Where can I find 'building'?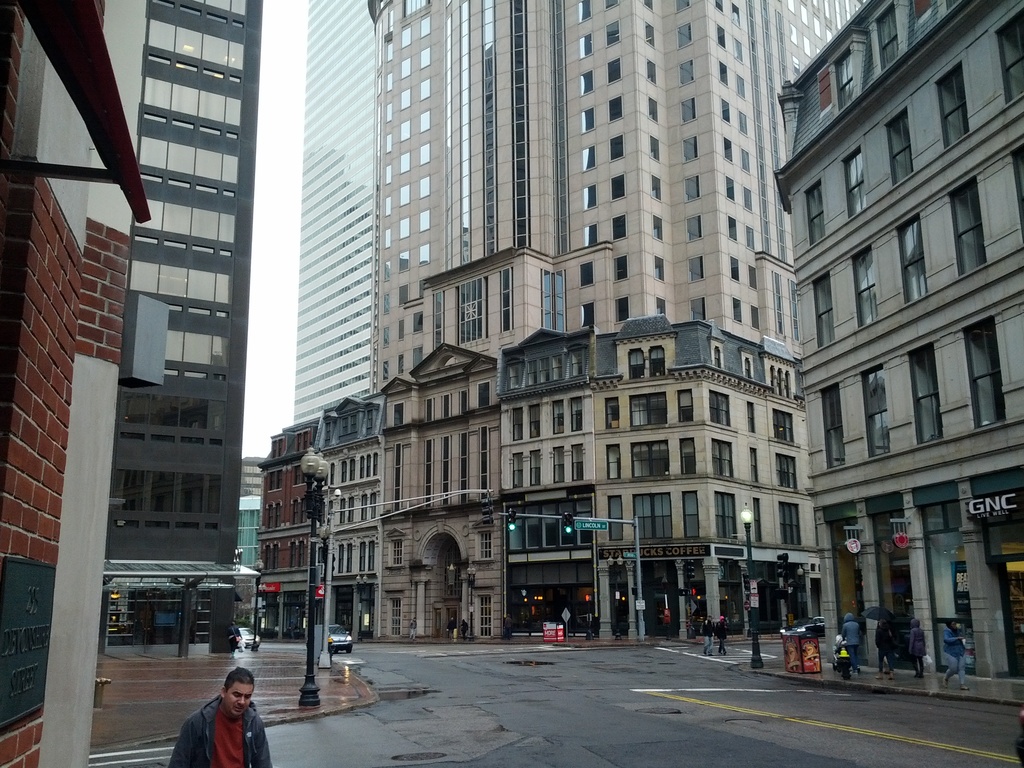
You can find it at (772, 0, 1023, 707).
